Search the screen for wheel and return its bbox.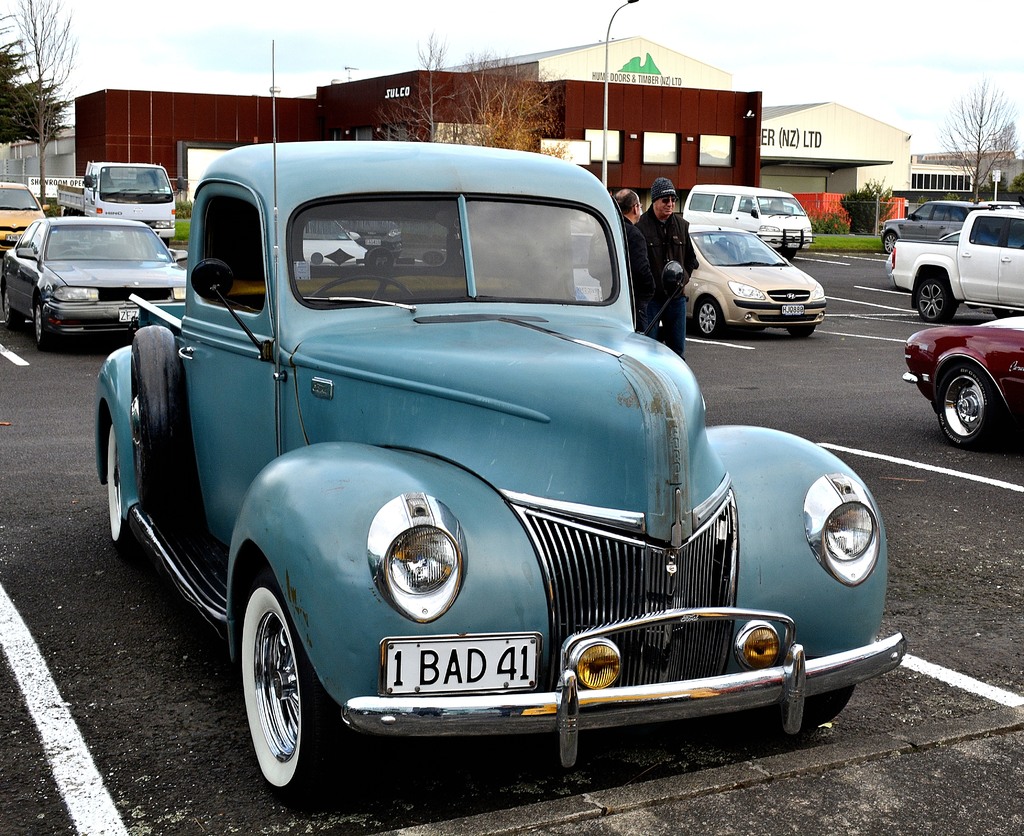
Found: 790/327/813/337.
